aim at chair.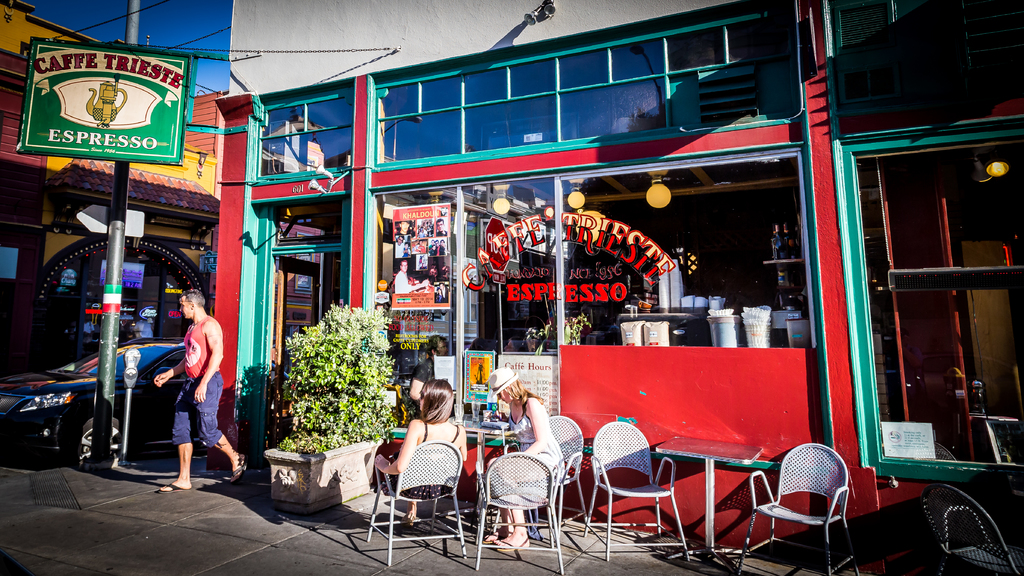
Aimed at {"left": 917, "top": 484, "right": 1023, "bottom": 575}.
